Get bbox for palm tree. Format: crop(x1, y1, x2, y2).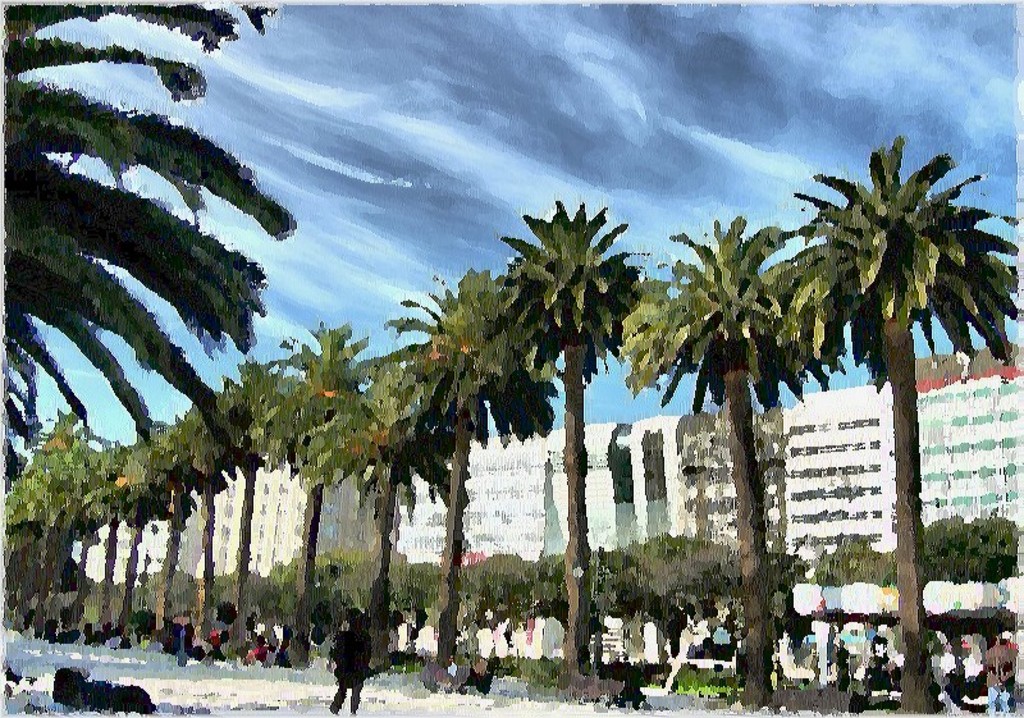
crop(607, 211, 842, 710).
